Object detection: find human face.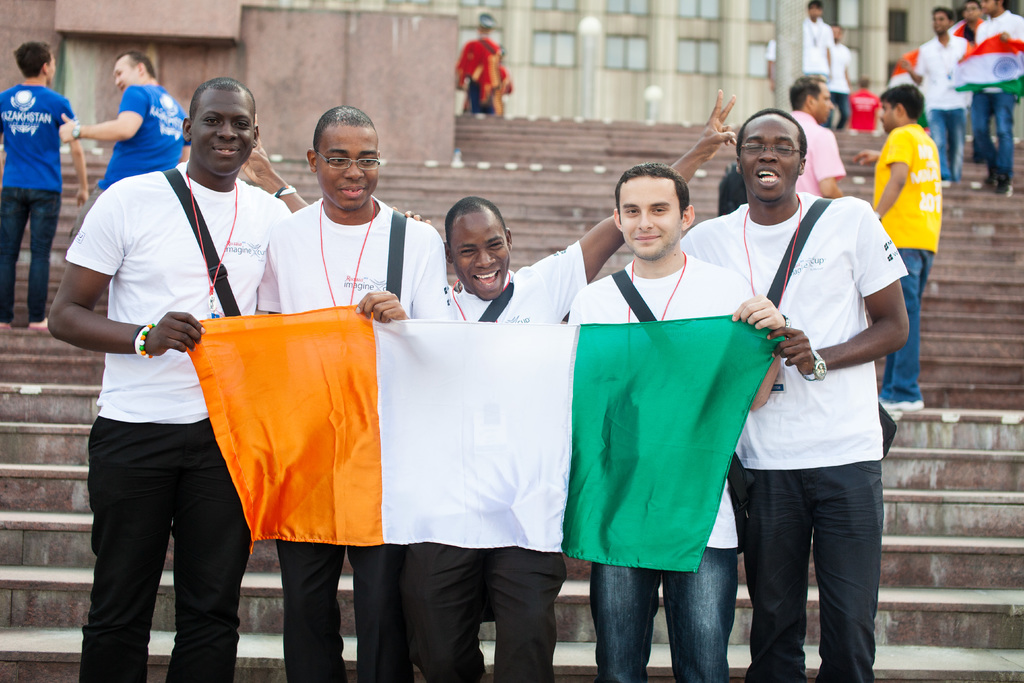
<box>962,3,979,20</box>.
